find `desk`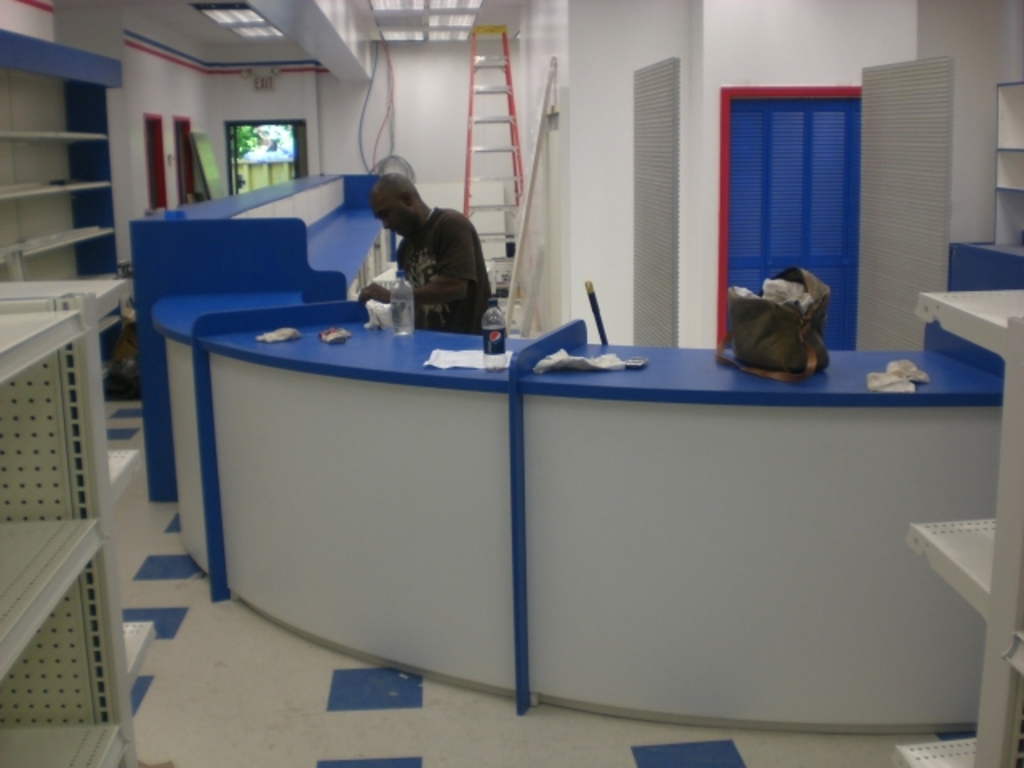
[154, 293, 1003, 731]
